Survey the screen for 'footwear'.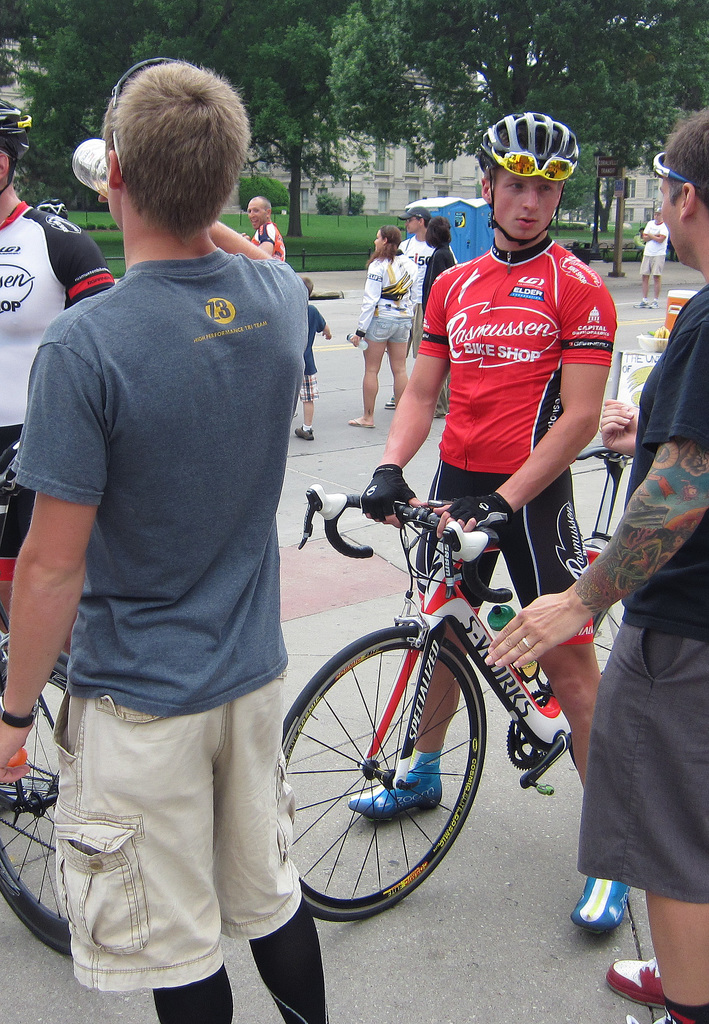
Survey found: [x1=348, y1=746, x2=451, y2=820].
